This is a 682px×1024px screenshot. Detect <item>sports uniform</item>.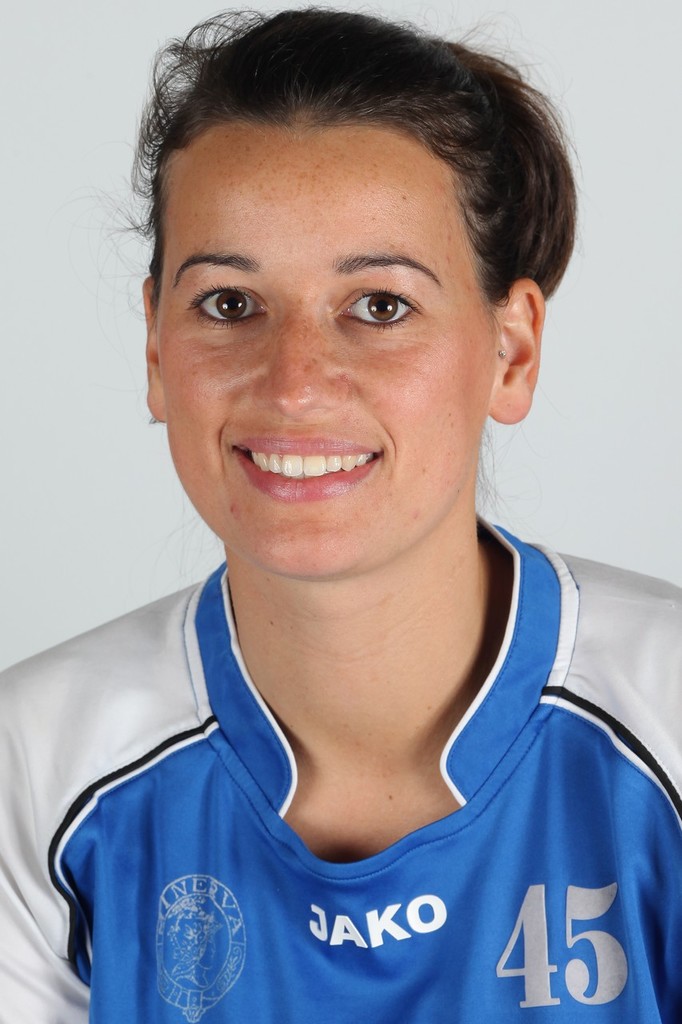
30:620:664:996.
